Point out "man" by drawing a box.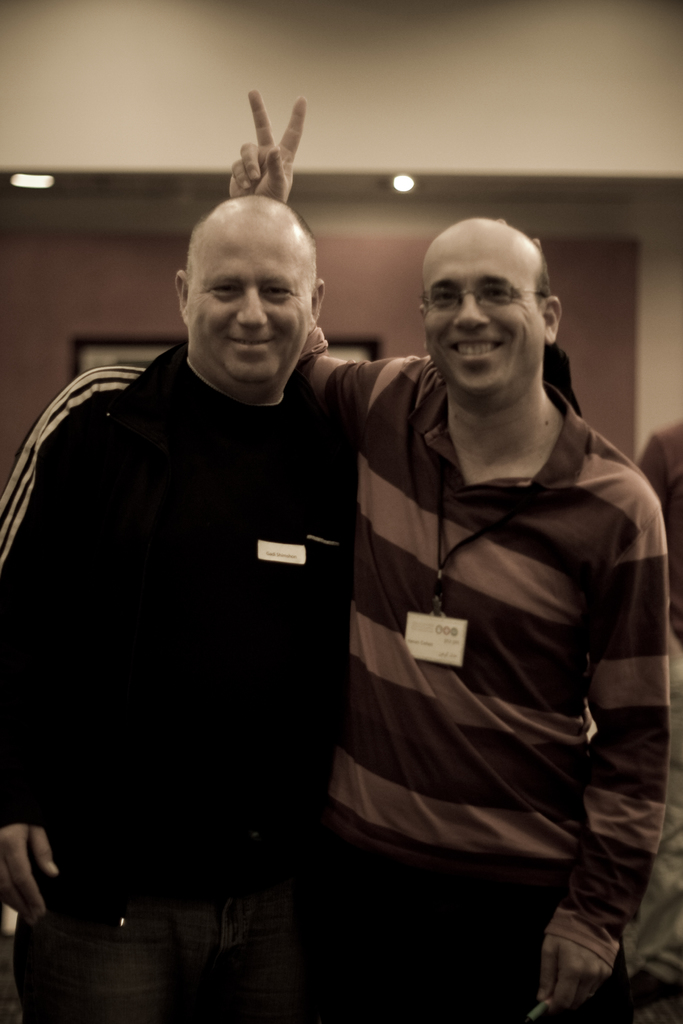
pyautogui.locateOnScreen(226, 86, 670, 1023).
